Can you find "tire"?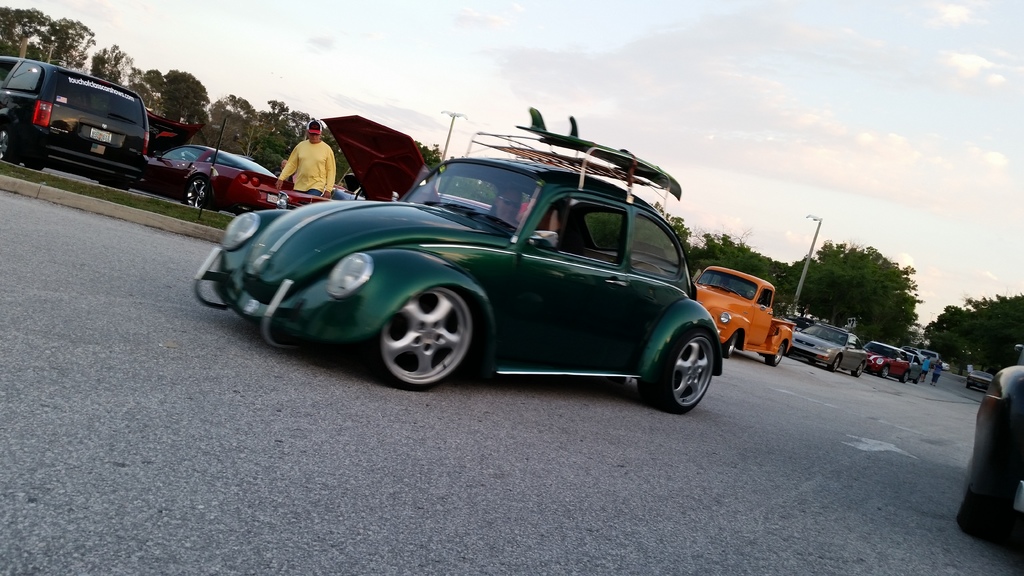
Yes, bounding box: 17,162,42,170.
